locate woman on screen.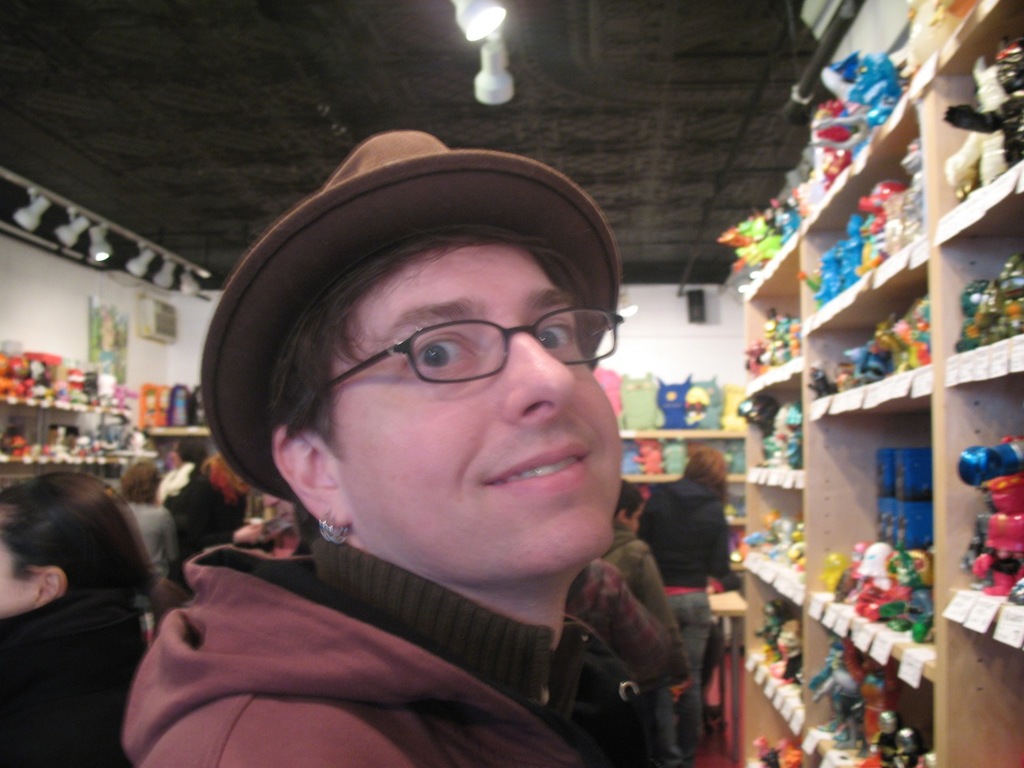
On screen at select_region(599, 479, 687, 767).
